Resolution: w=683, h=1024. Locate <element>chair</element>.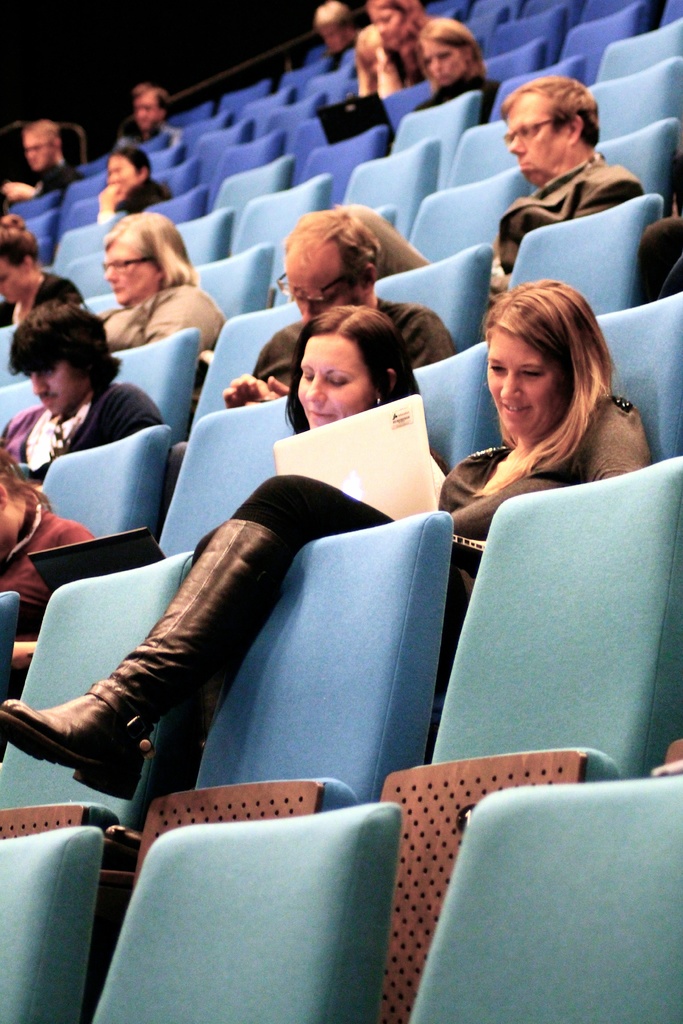
x1=0 y1=373 x2=33 y2=420.
